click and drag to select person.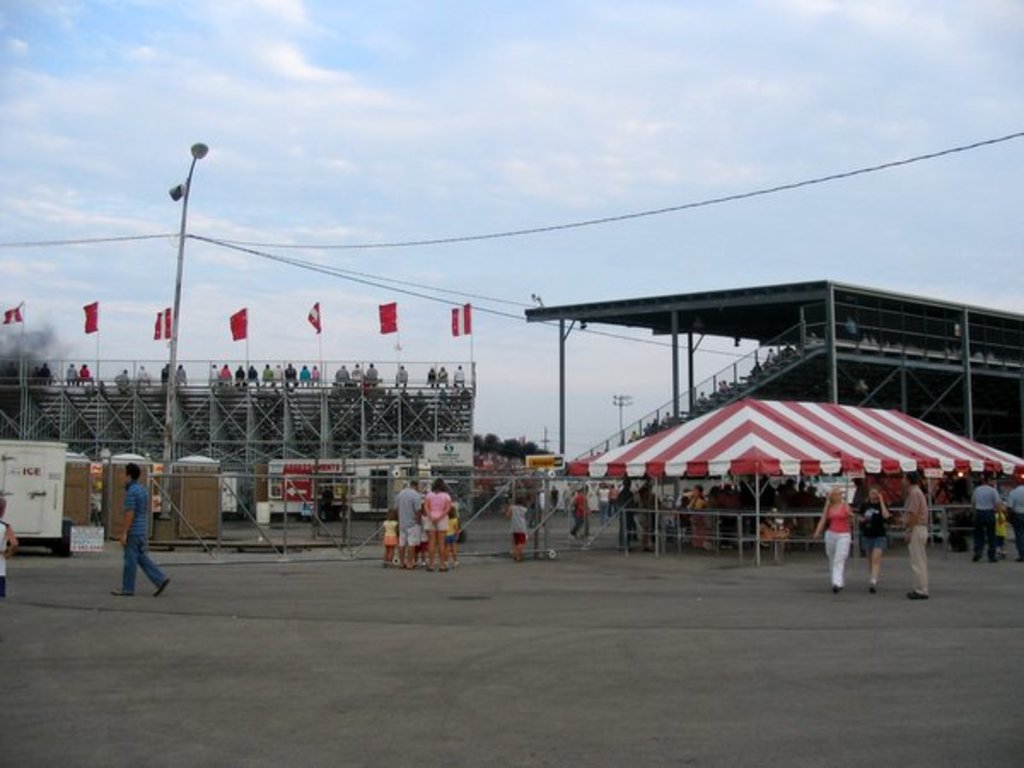
Selection: <region>92, 485, 116, 529</region>.
